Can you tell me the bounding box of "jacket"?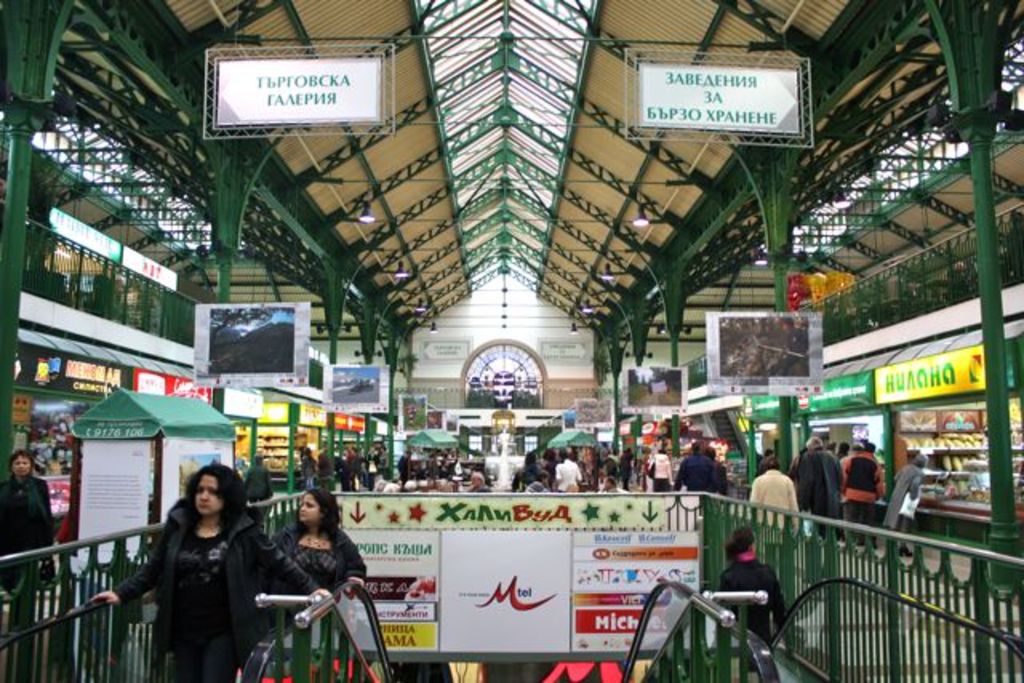
{"left": 128, "top": 494, "right": 262, "bottom": 682}.
